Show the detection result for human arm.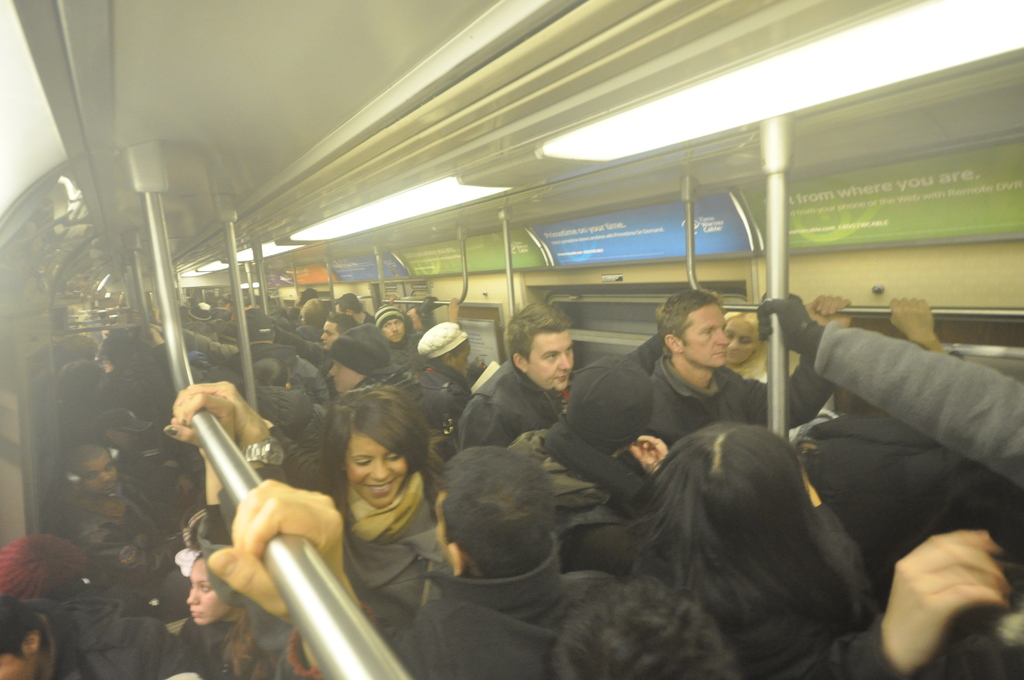
rect(150, 319, 243, 369).
